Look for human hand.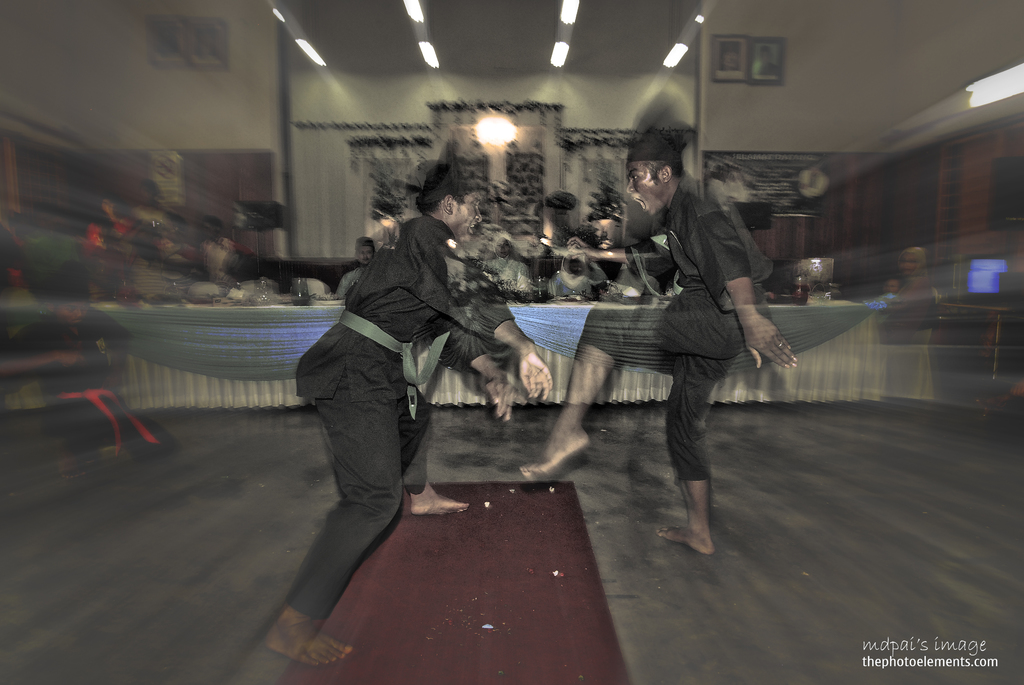
Found: [518,346,555,404].
